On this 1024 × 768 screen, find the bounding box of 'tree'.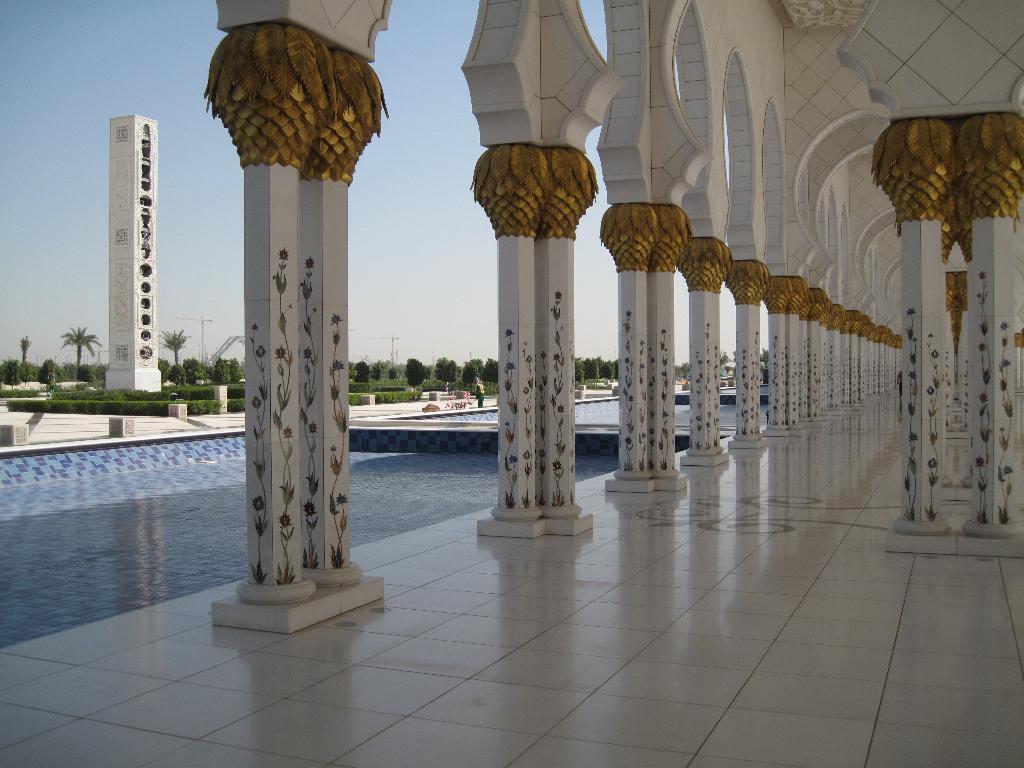
Bounding box: <region>156, 325, 194, 366</region>.
